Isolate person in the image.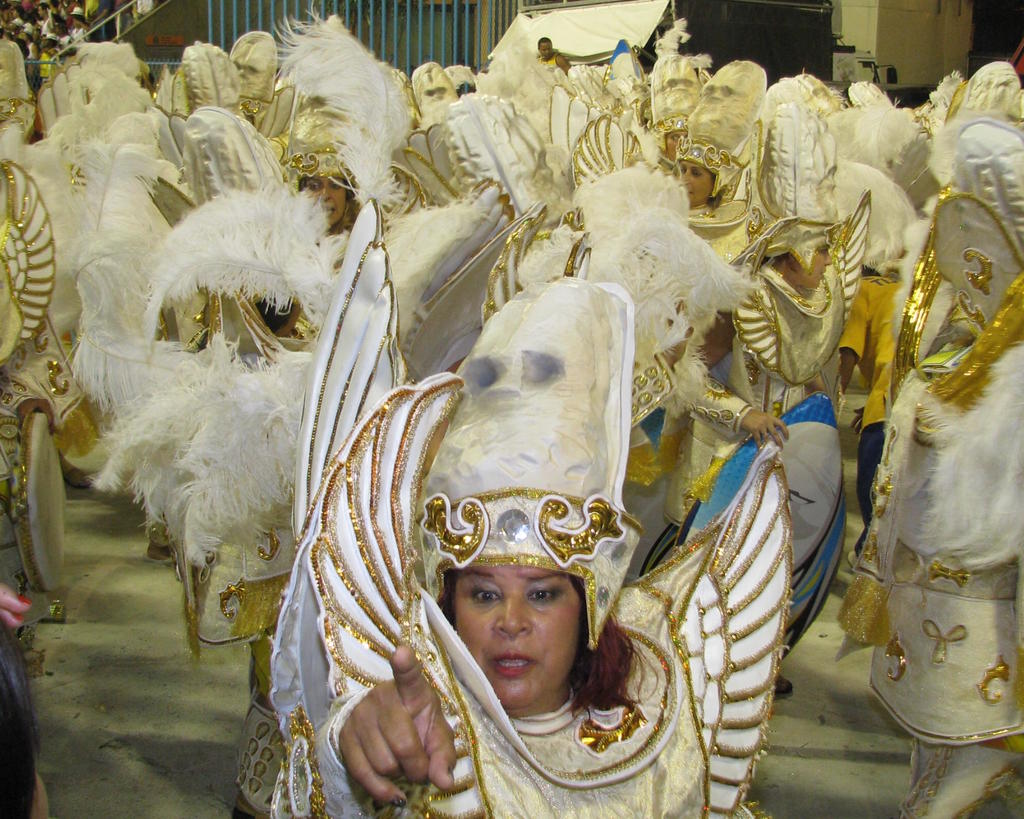
Isolated region: bbox=(669, 121, 858, 550).
